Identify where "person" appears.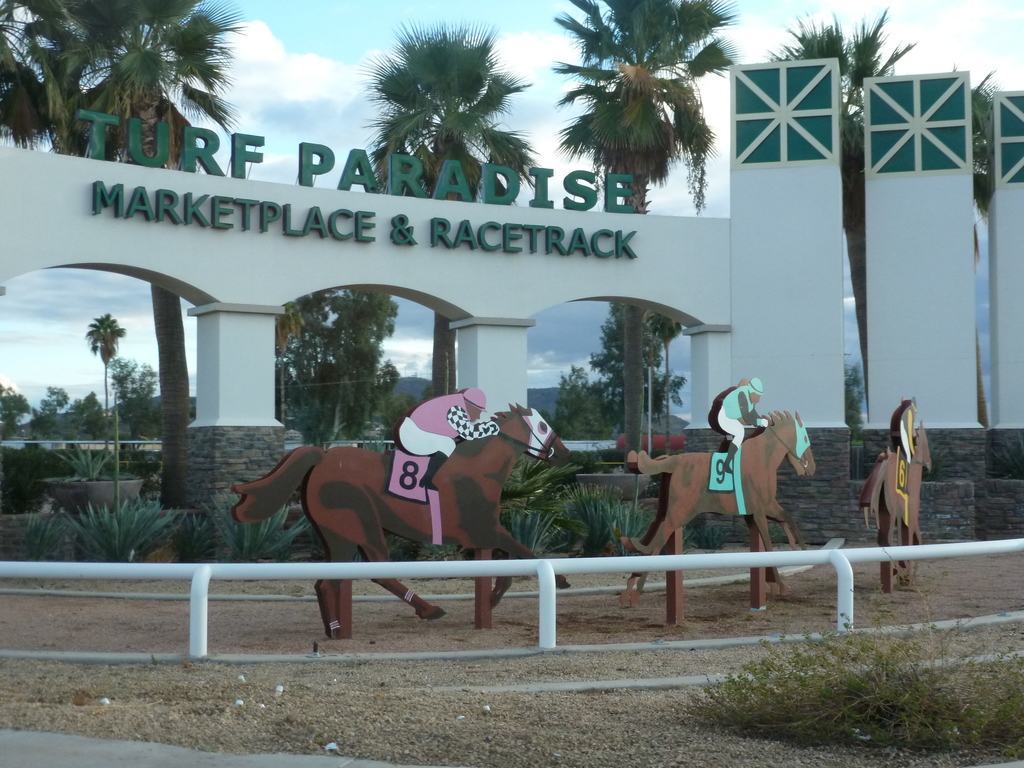
Appears at bbox=(891, 395, 918, 476).
